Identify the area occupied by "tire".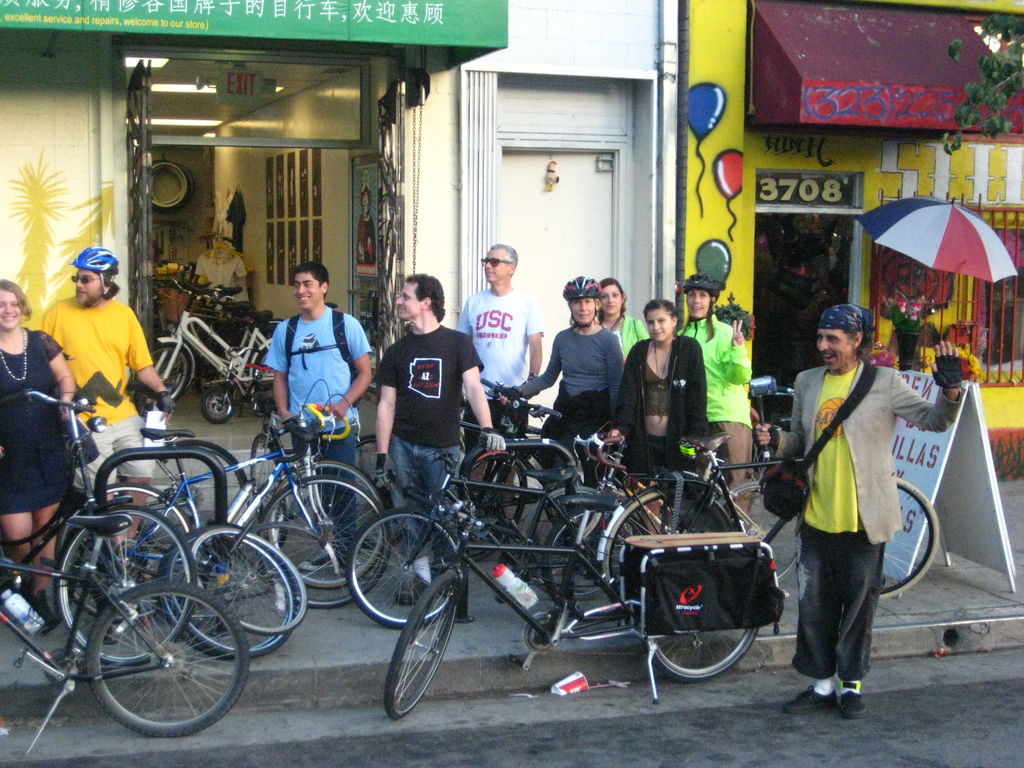
Area: 260, 476, 394, 610.
